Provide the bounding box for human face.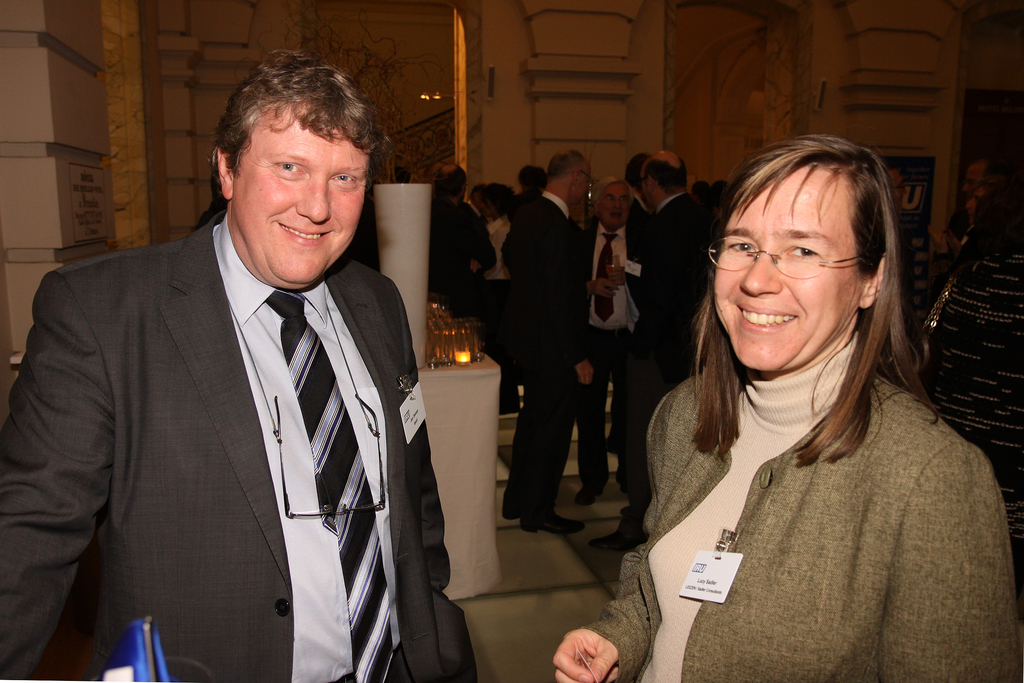
box(698, 182, 863, 373).
